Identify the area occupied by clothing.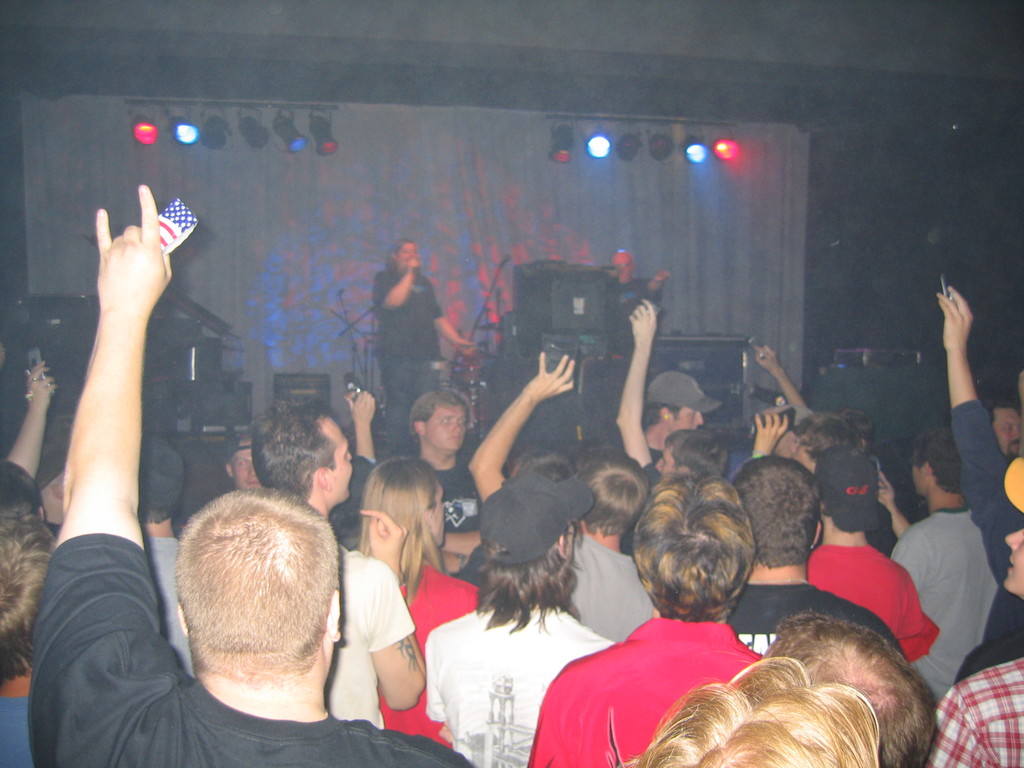
Area: detection(942, 399, 1023, 644).
